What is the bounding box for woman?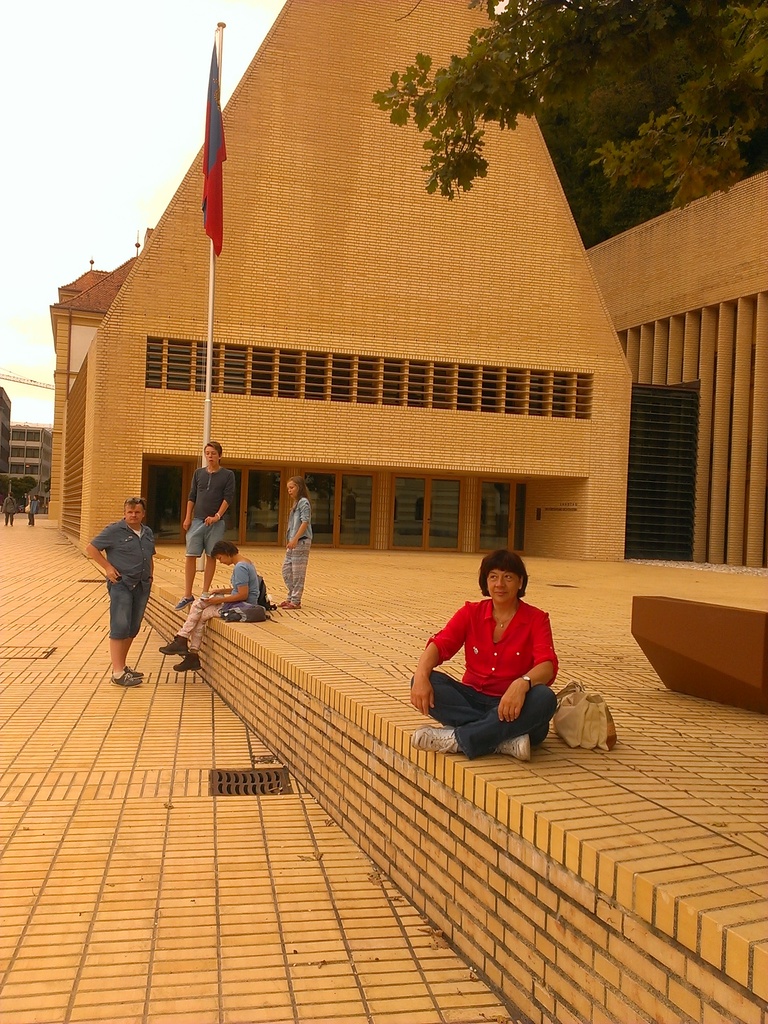
x1=172, y1=438, x2=234, y2=613.
